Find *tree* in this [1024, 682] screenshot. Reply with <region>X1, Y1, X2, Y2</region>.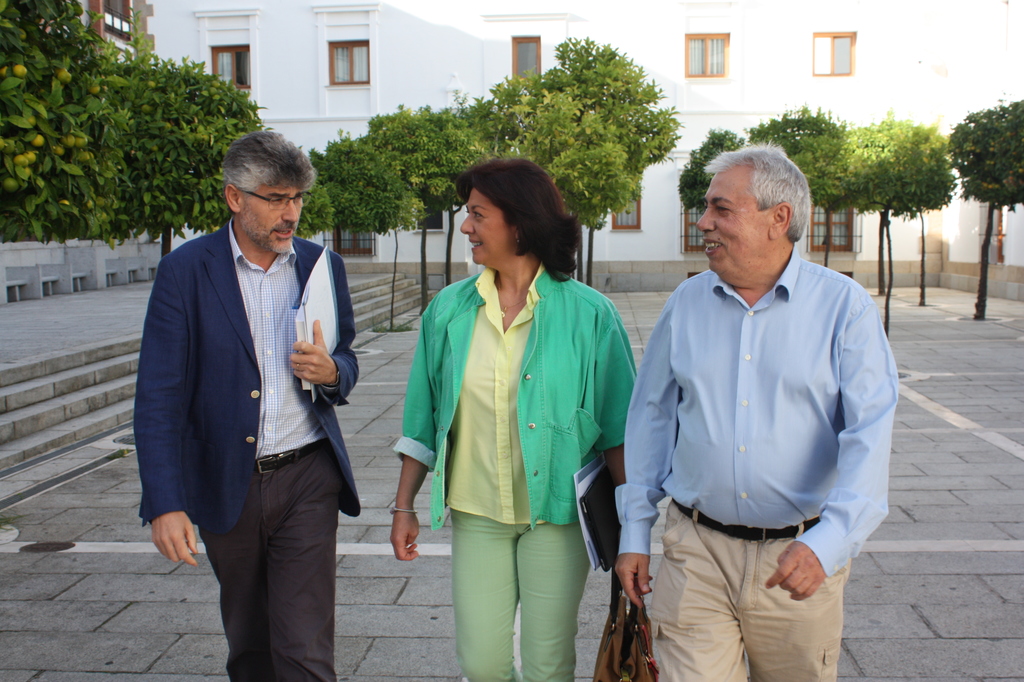
<region>678, 124, 760, 224</region>.
